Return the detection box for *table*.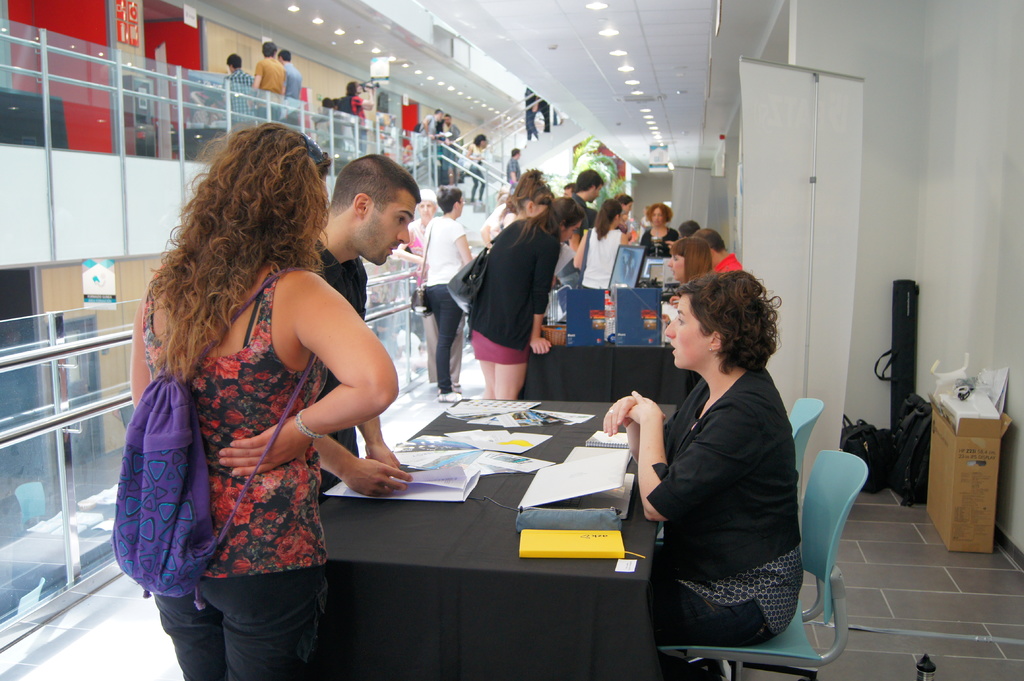
284 389 694 680.
